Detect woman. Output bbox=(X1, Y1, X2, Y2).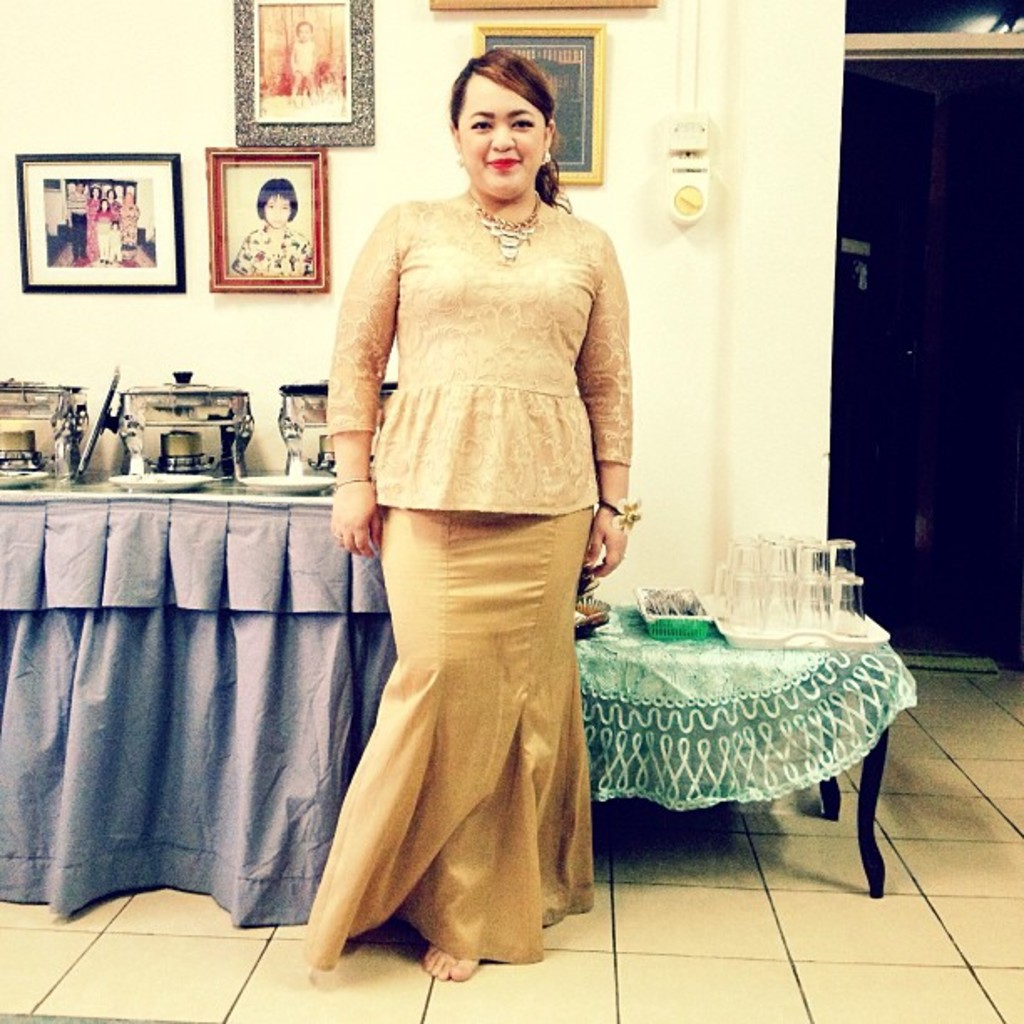
bbox=(107, 186, 120, 218).
